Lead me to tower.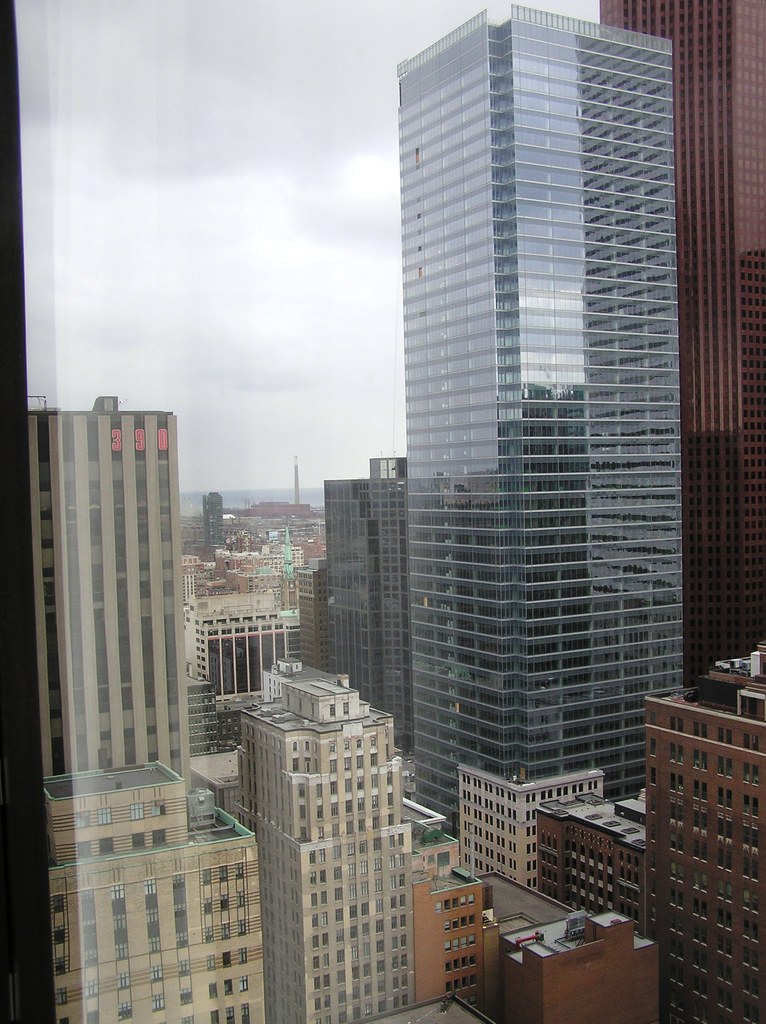
Lead to <bbox>367, 0, 714, 902</bbox>.
